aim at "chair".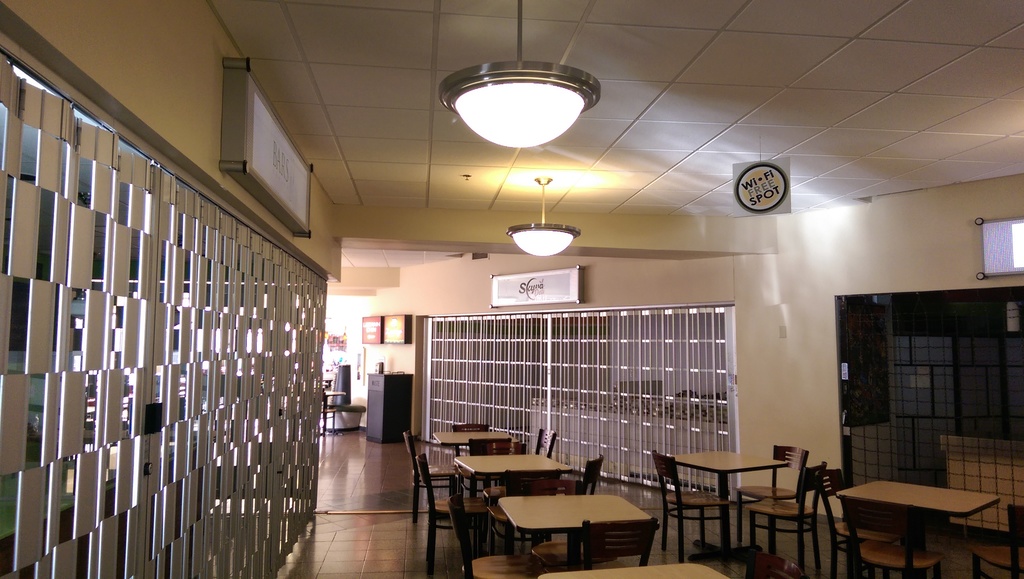
Aimed at detection(402, 428, 458, 528).
